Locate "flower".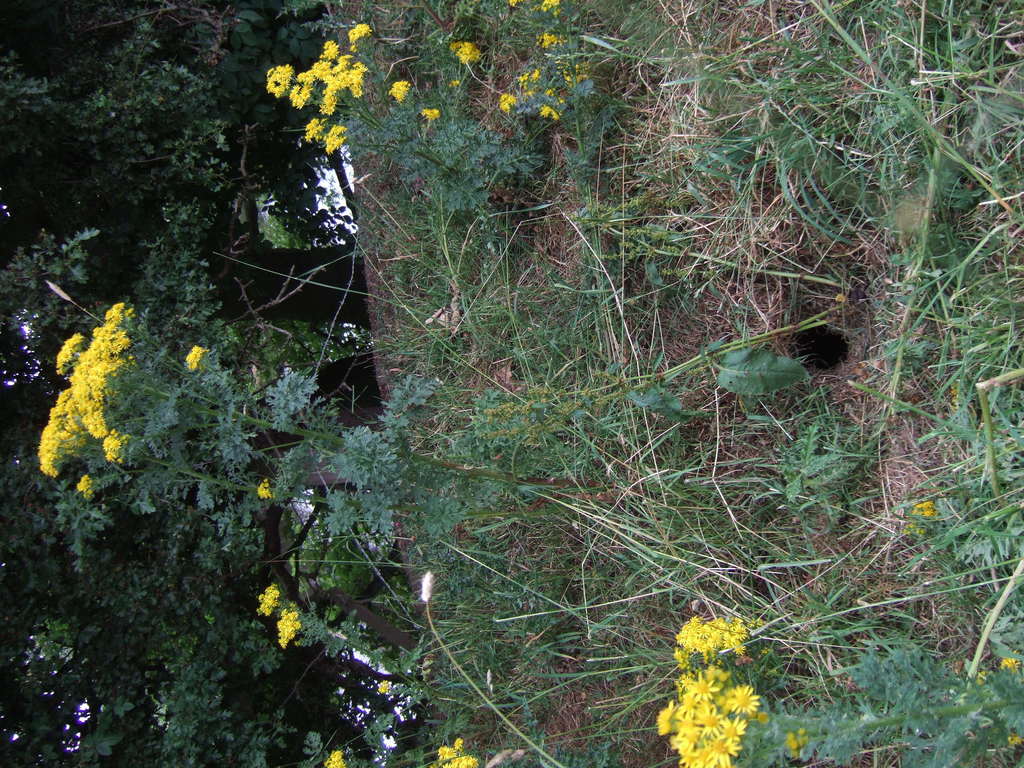
Bounding box: x1=275 y1=607 x2=303 y2=652.
